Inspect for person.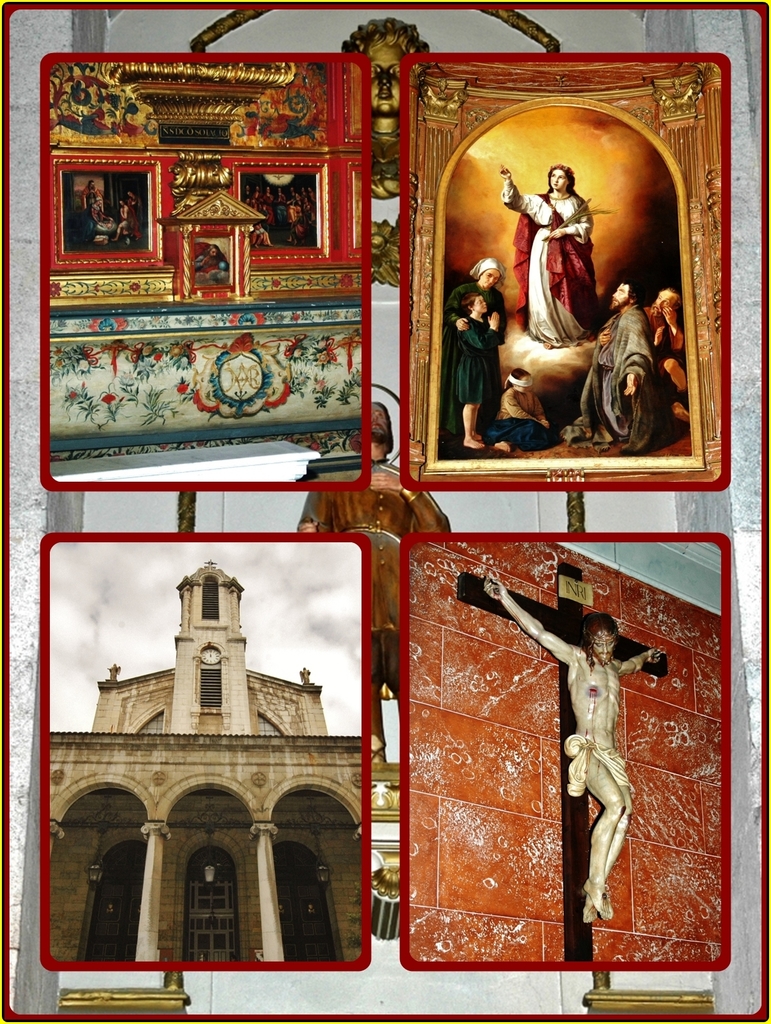
Inspection: bbox=(439, 254, 505, 449).
